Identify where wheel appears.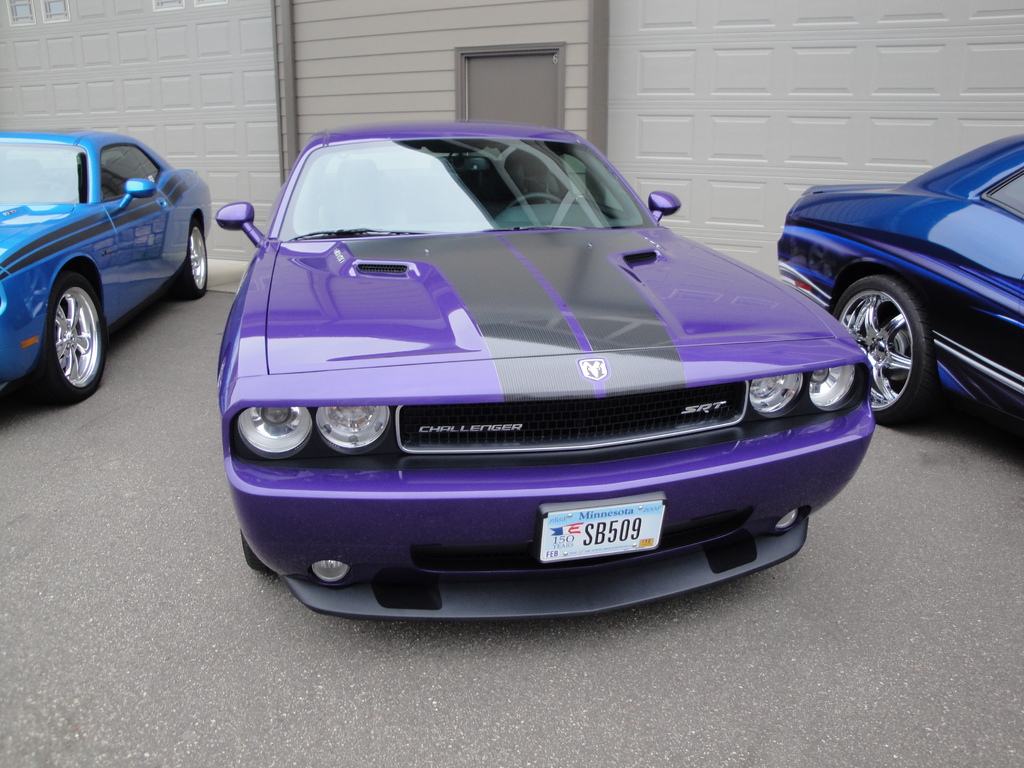
Appears at <region>168, 223, 207, 295</region>.
